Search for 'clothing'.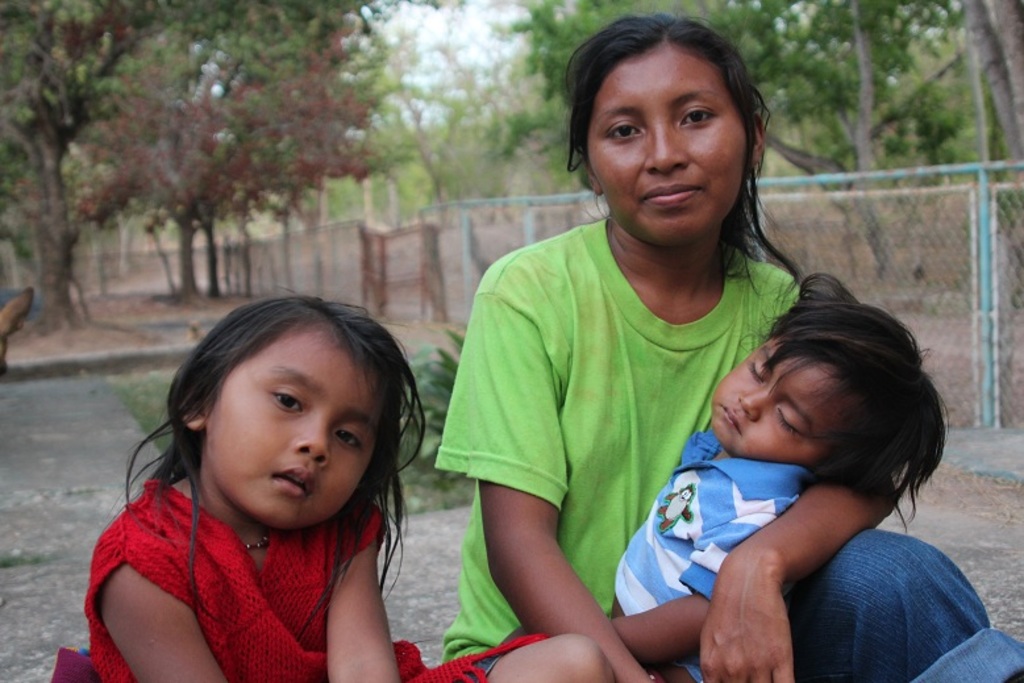
Found at bbox(466, 218, 859, 626).
